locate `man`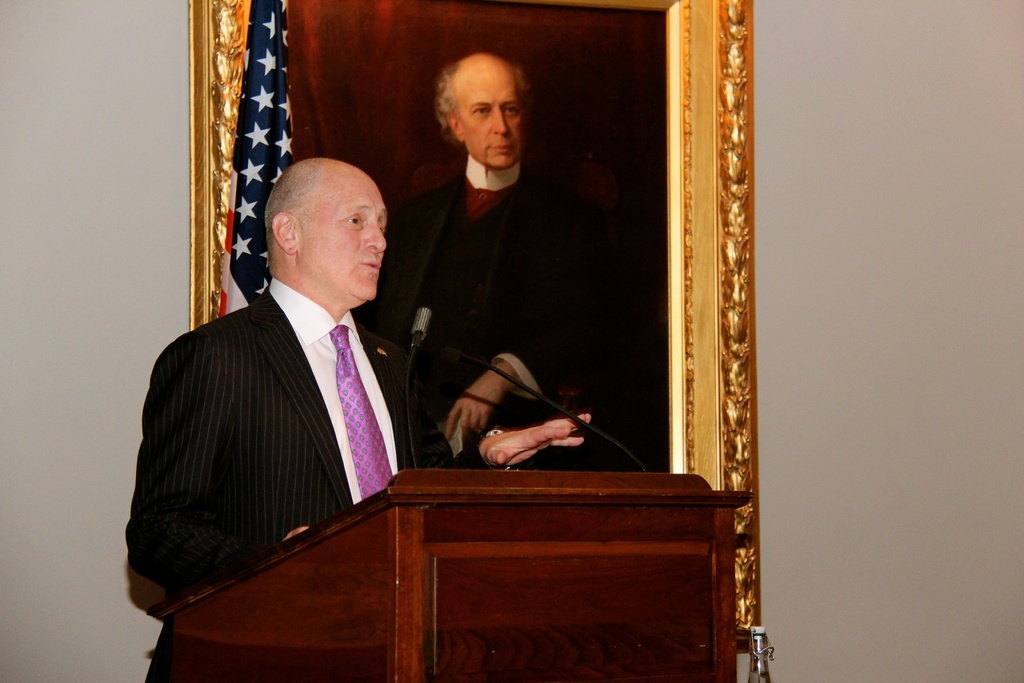
<box>367,52,612,457</box>
